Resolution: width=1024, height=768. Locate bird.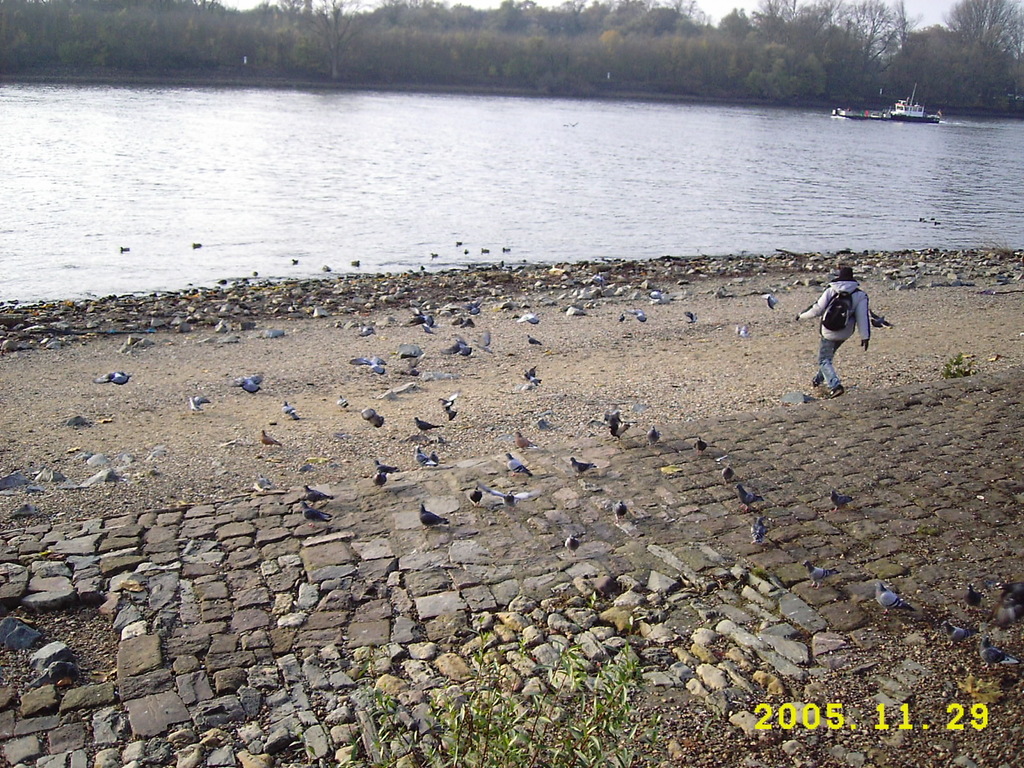
box(237, 369, 266, 394).
